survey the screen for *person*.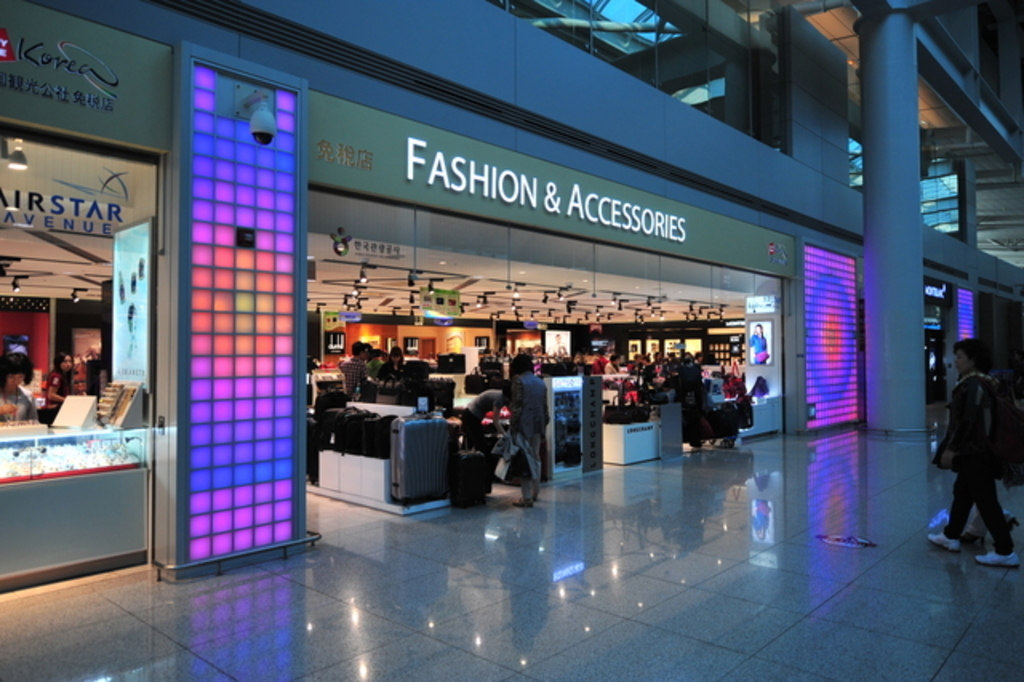
Survey found: [left=507, top=359, right=555, bottom=506].
